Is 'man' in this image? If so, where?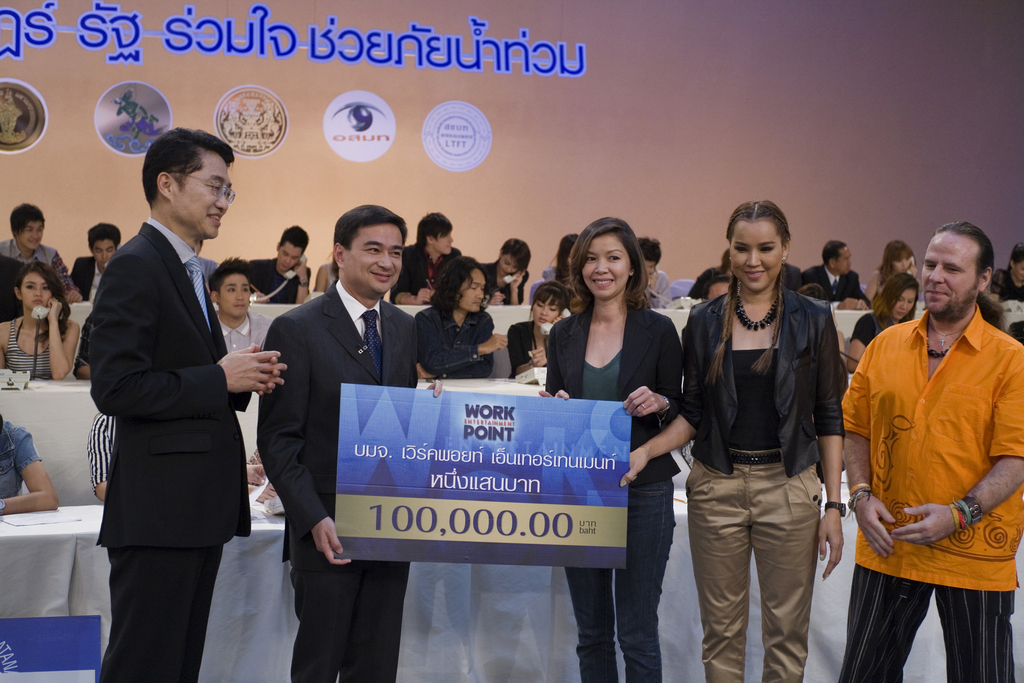
Yes, at {"x1": 0, "y1": 255, "x2": 29, "y2": 320}.
